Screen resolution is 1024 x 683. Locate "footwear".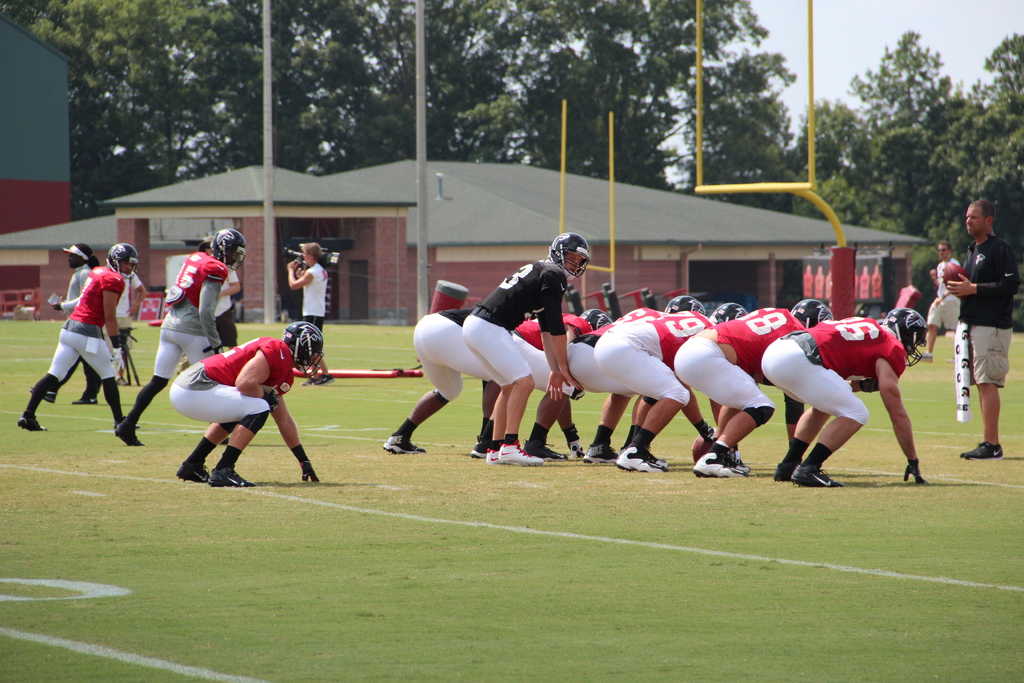
x1=177 y1=465 x2=216 y2=483.
